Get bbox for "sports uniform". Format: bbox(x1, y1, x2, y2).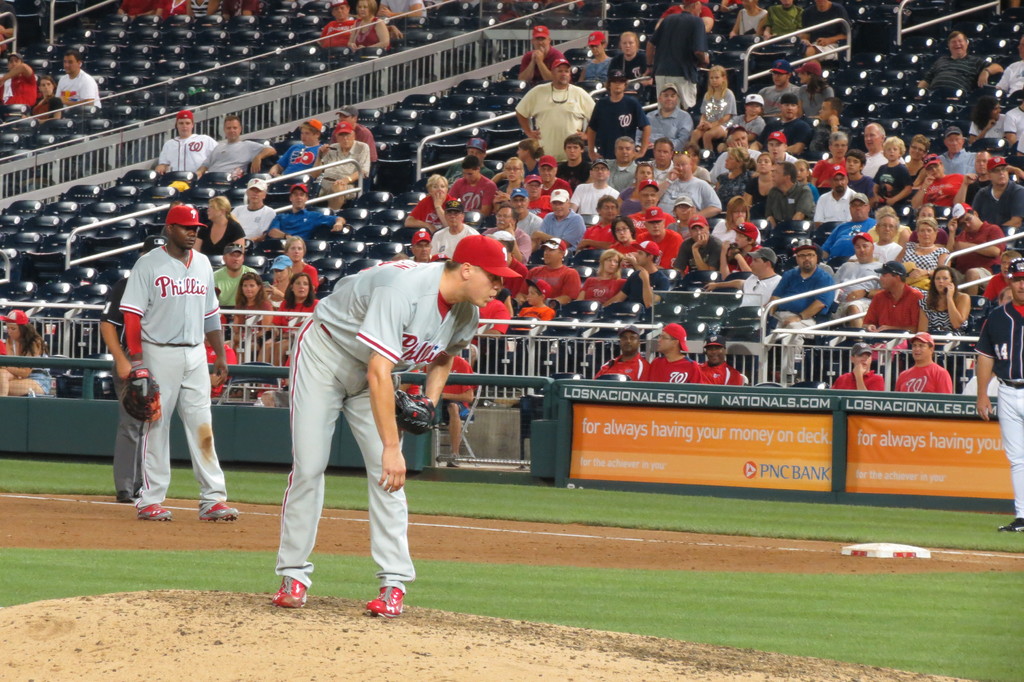
bbox(116, 0, 159, 15).
